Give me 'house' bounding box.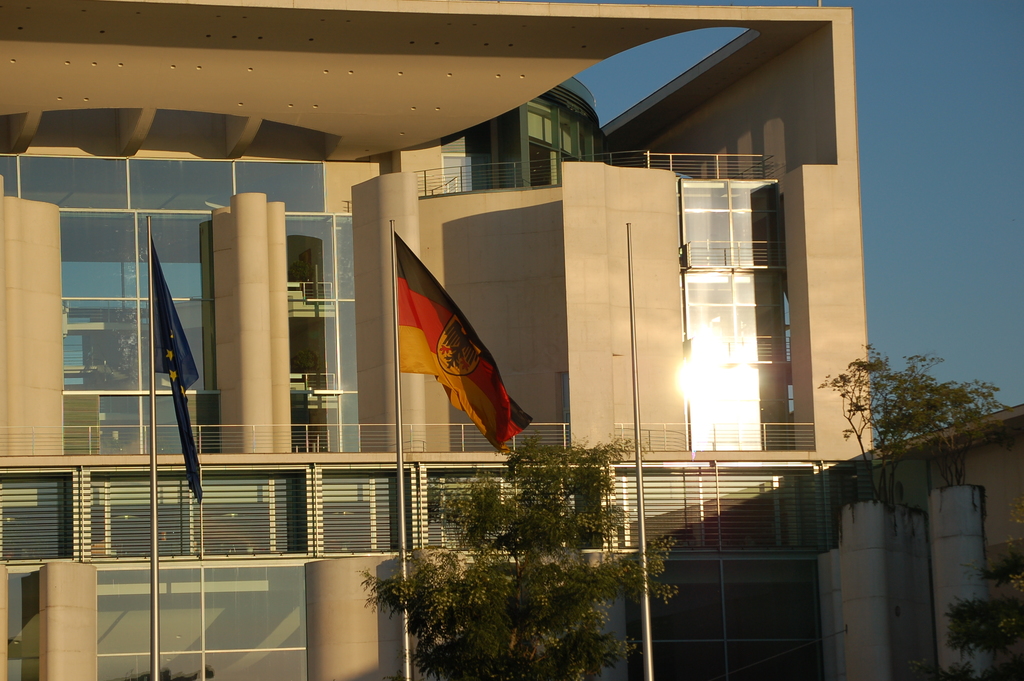
886,413,1023,674.
